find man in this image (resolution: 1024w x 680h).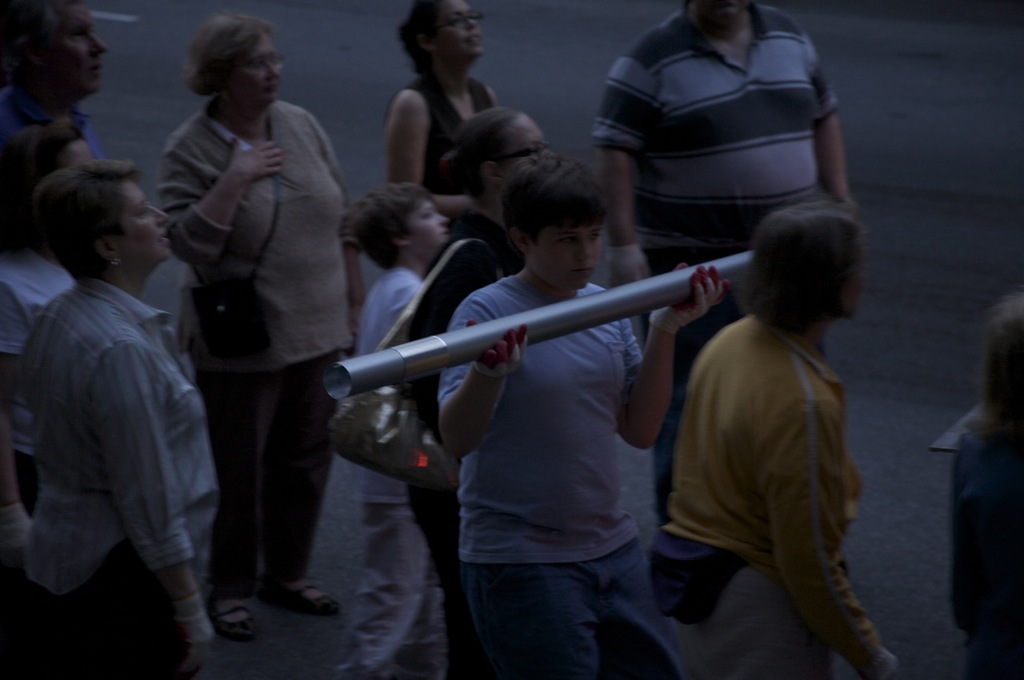
(0,0,110,162).
